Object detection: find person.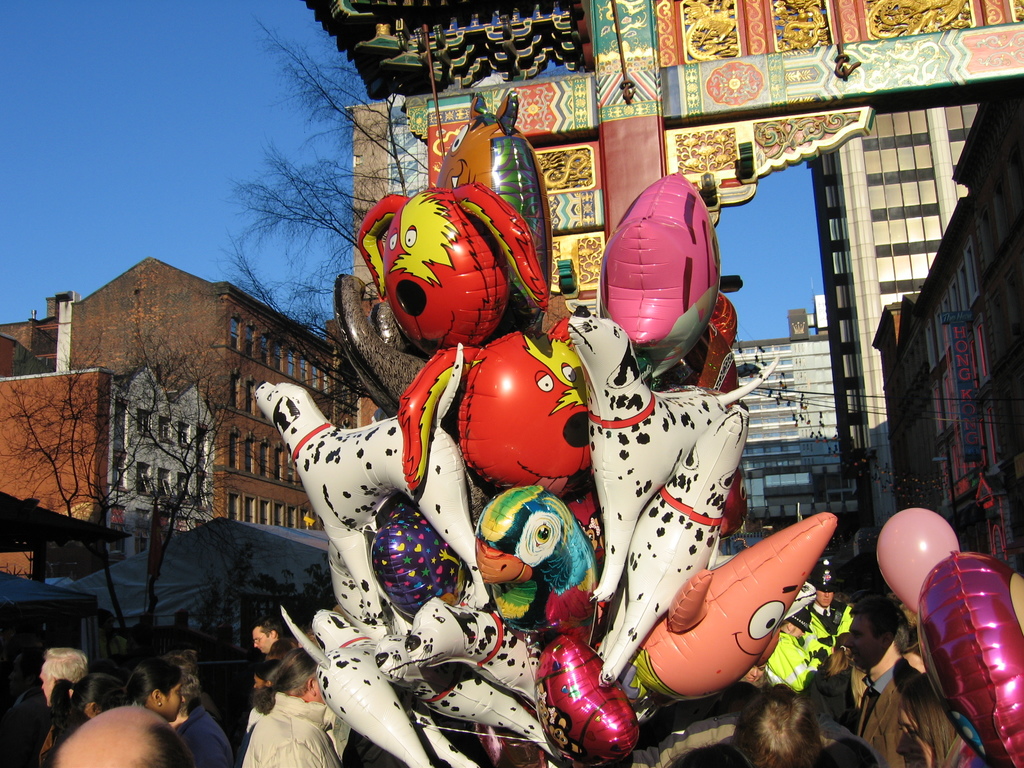
box=[236, 642, 351, 767].
